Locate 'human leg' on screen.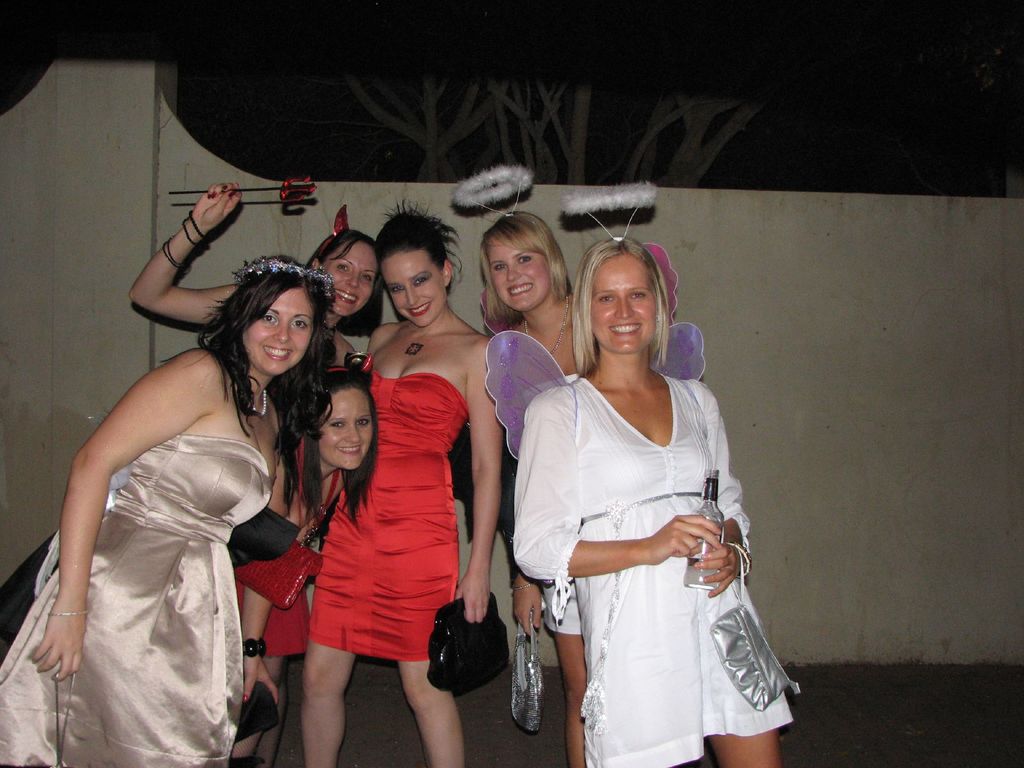
On screen at [x1=552, y1=626, x2=593, y2=764].
